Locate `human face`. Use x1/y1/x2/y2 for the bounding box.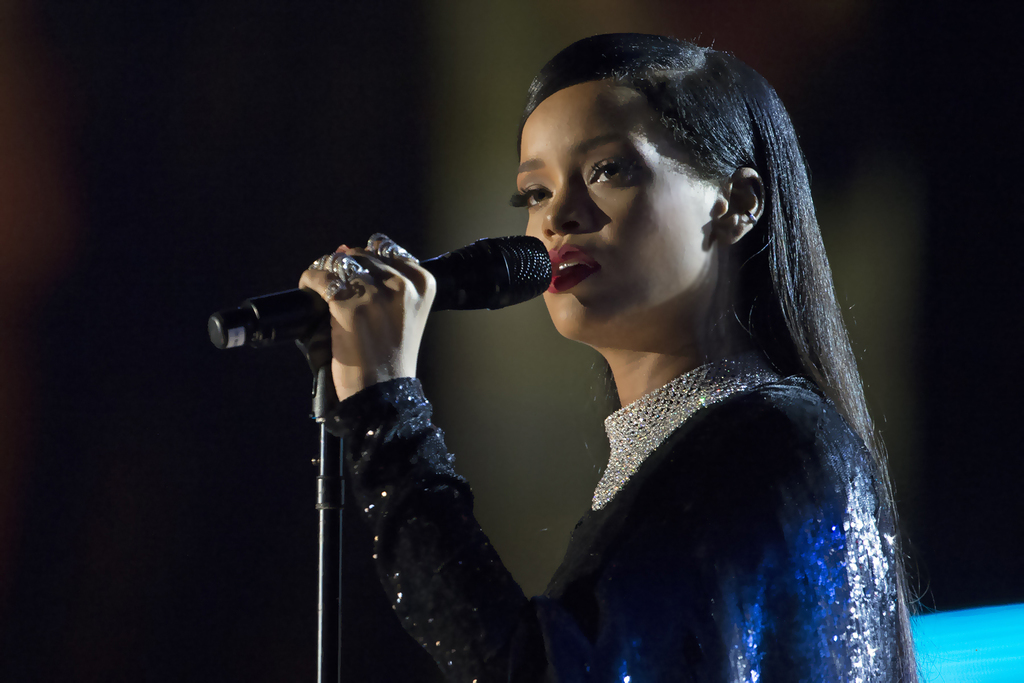
511/80/703/337.
